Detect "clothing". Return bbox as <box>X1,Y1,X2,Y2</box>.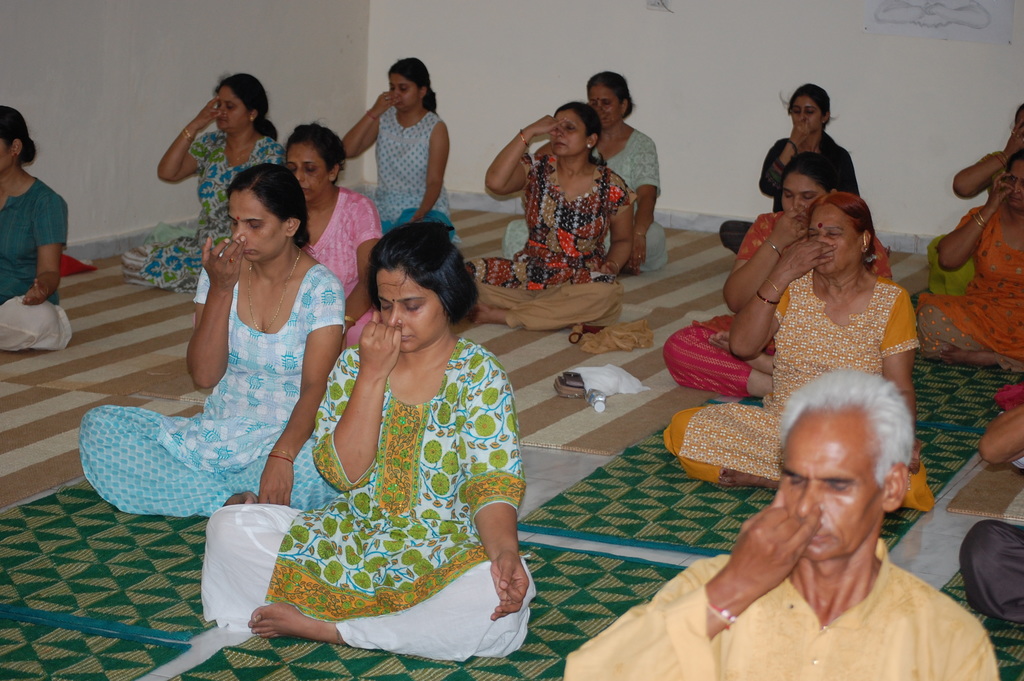
<box>661,211,900,391</box>.
